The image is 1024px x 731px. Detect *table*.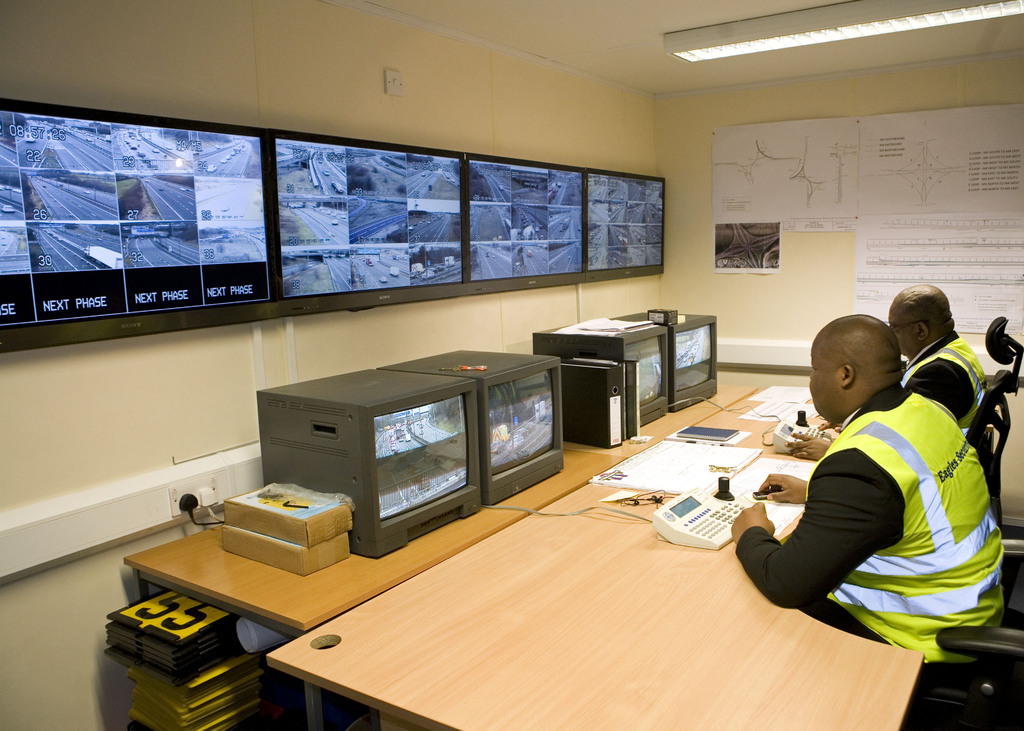
Detection: 121/445/628/730.
